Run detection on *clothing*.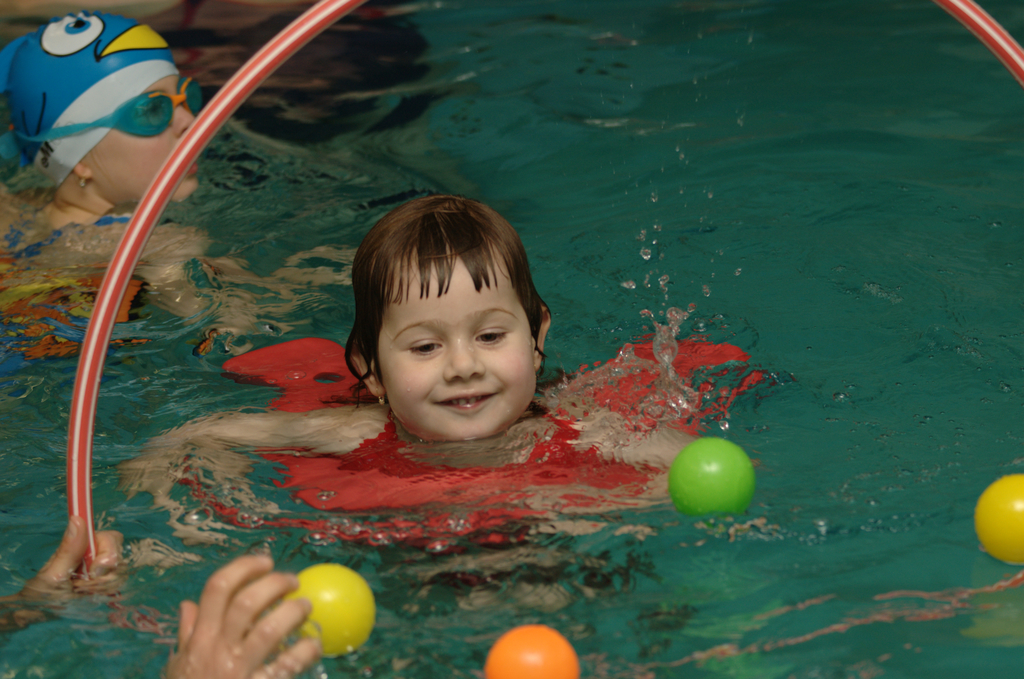
Result: bbox=[256, 331, 772, 553].
